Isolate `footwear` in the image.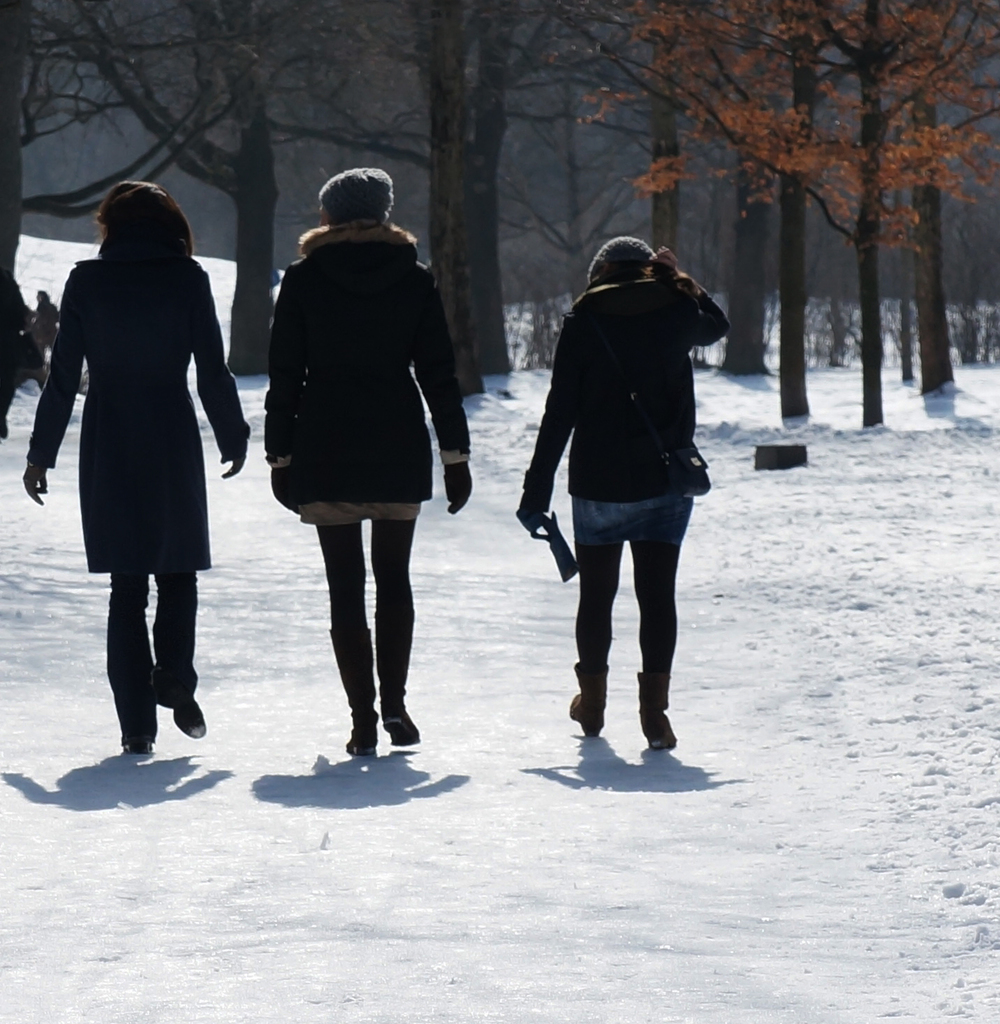
Isolated region: box=[348, 723, 380, 757].
